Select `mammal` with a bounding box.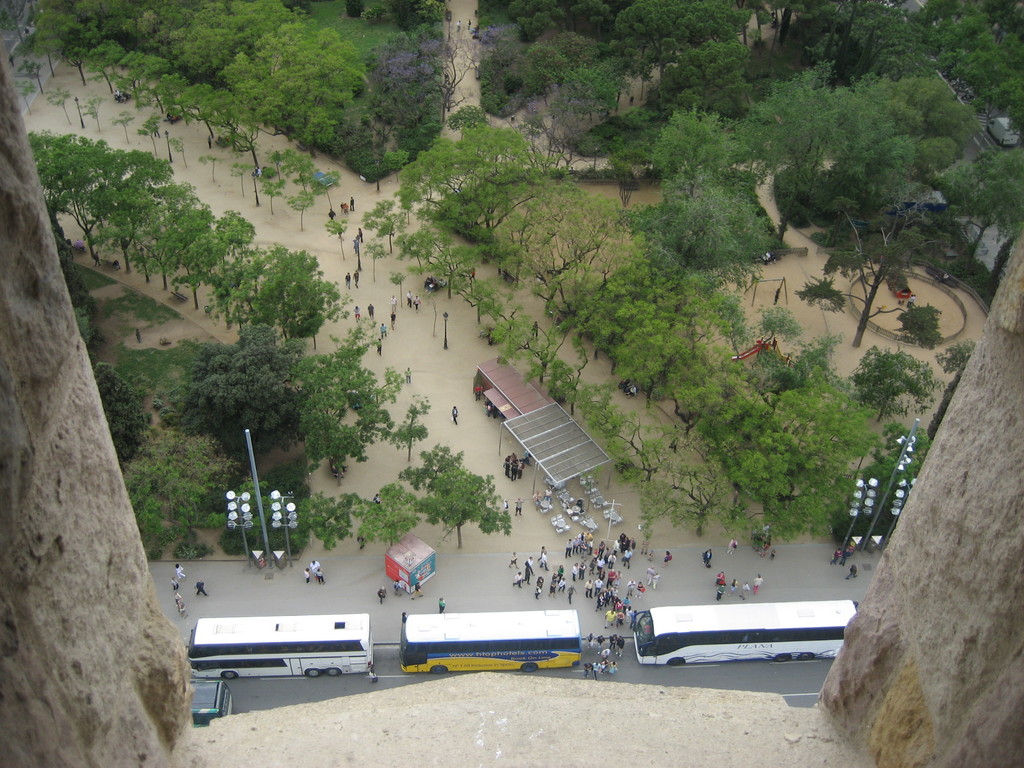
box(484, 402, 489, 418).
